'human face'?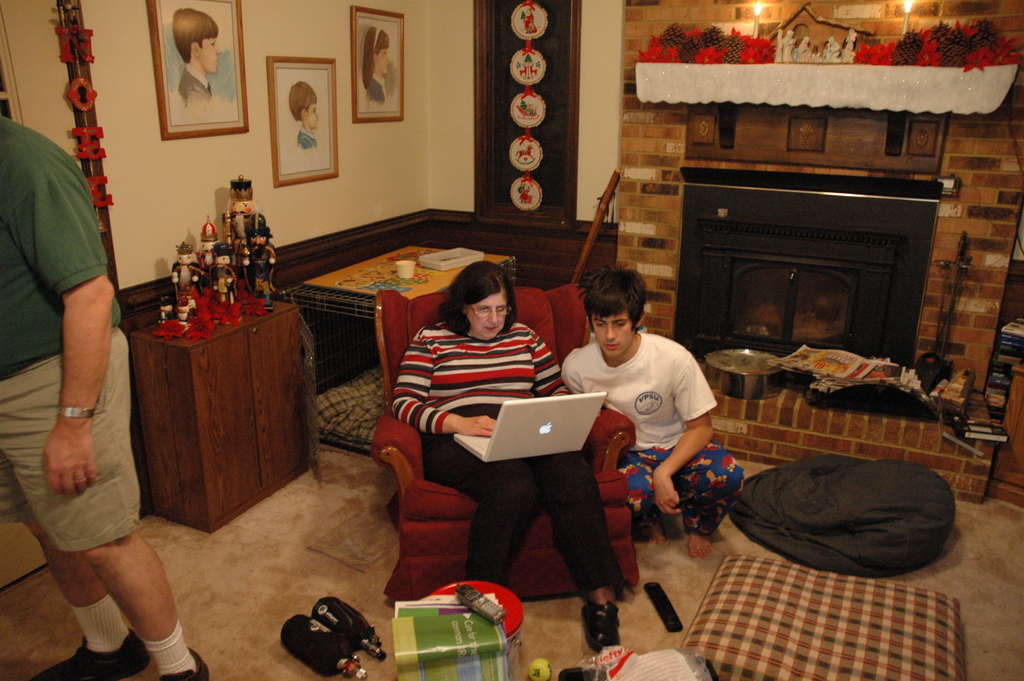
bbox=(192, 38, 221, 72)
